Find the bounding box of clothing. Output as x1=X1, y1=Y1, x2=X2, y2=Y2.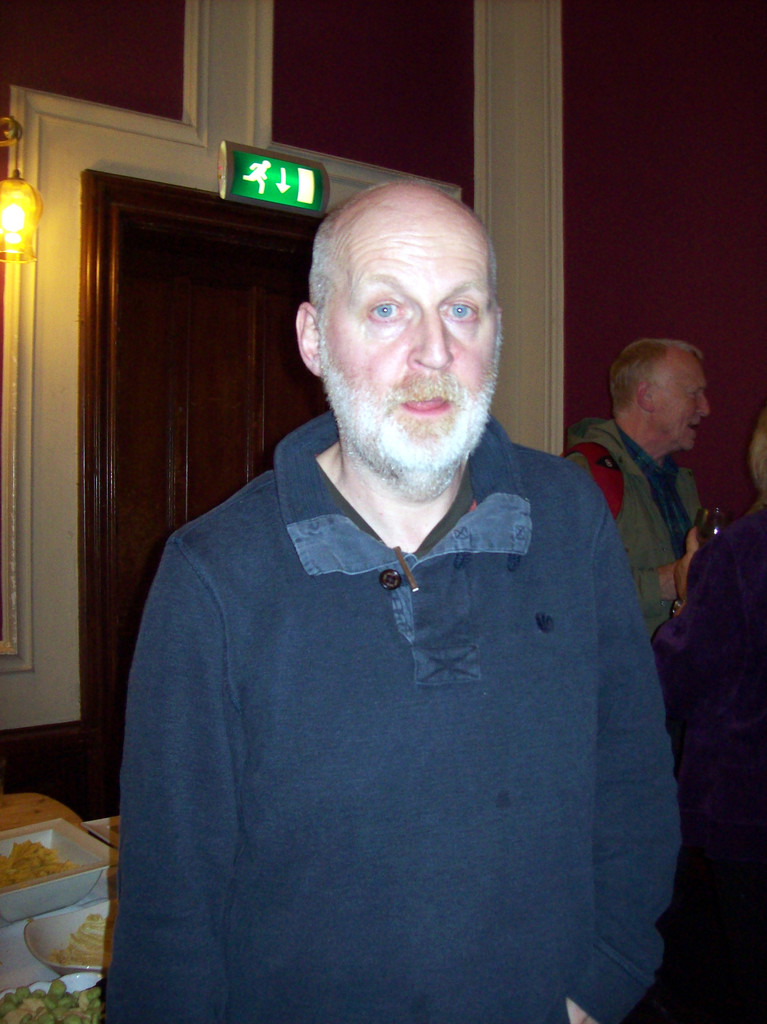
x1=118, y1=408, x2=684, y2=1012.
